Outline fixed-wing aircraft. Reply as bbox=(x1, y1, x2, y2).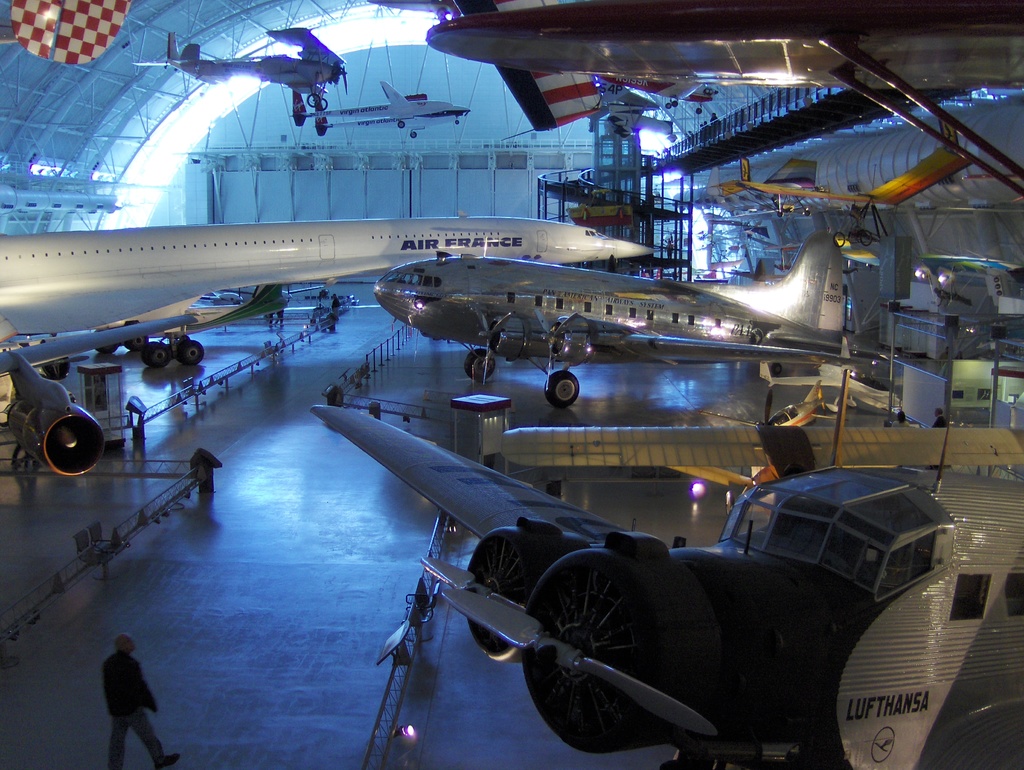
bbox=(371, 234, 849, 410).
